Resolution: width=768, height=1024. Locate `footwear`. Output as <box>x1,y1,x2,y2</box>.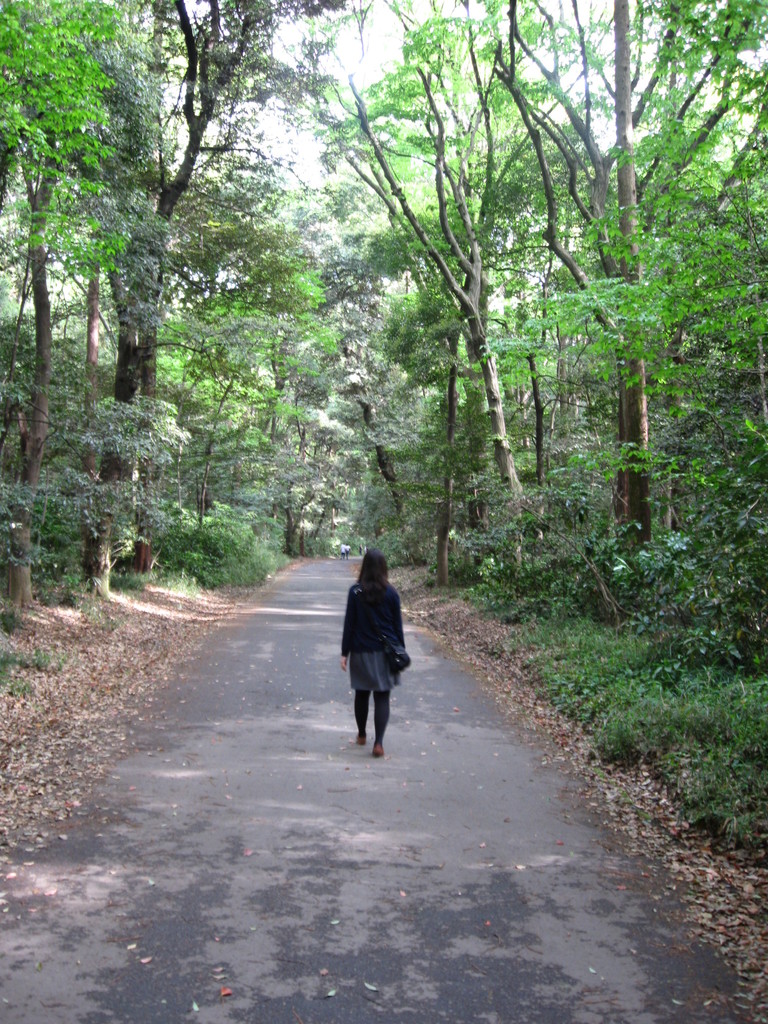
<box>353,732,365,745</box>.
